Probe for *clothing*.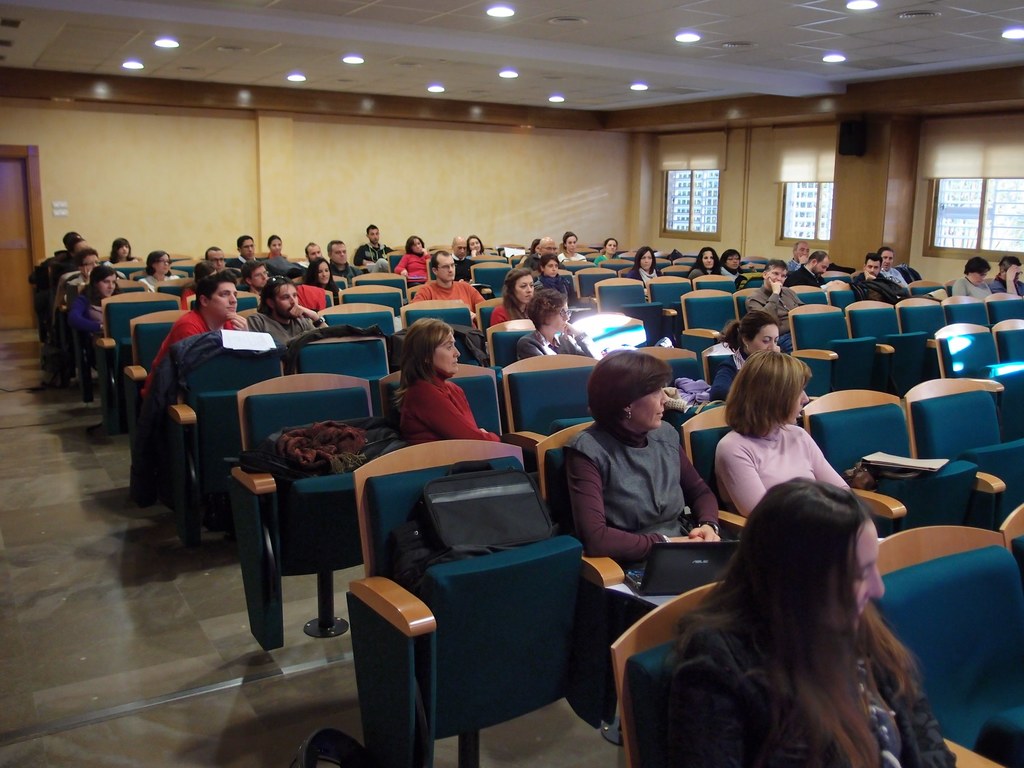
Probe result: l=717, t=395, r=858, b=509.
